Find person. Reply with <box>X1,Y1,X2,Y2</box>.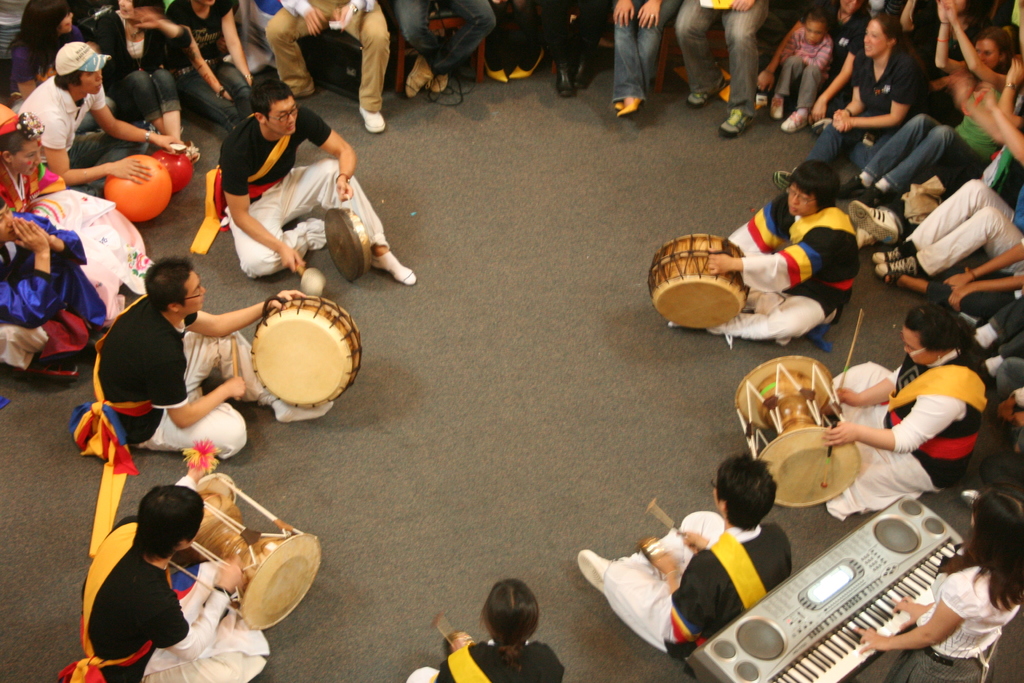
<box>211,59,432,293</box>.
